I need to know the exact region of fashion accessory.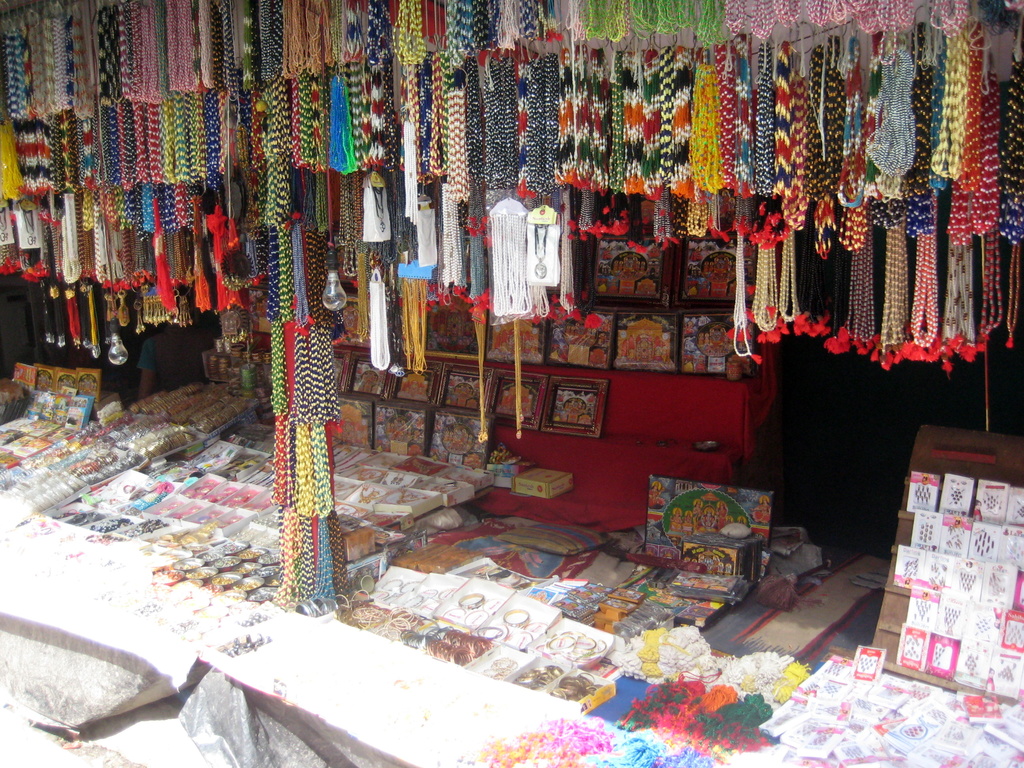
Region: bbox=[473, 623, 504, 641].
